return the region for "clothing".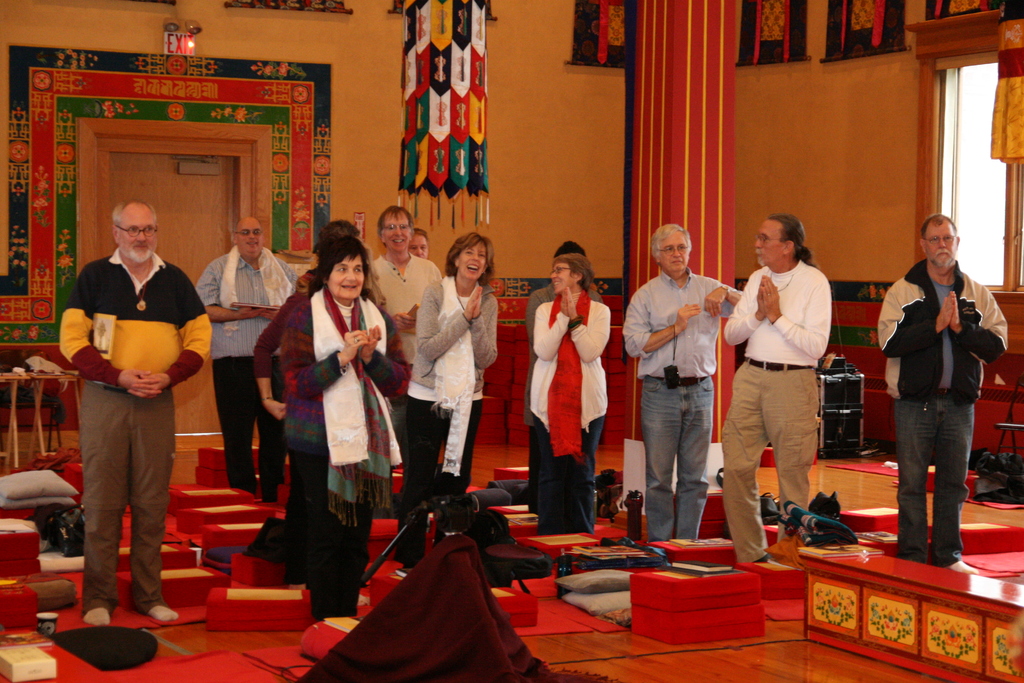
371, 258, 453, 458.
